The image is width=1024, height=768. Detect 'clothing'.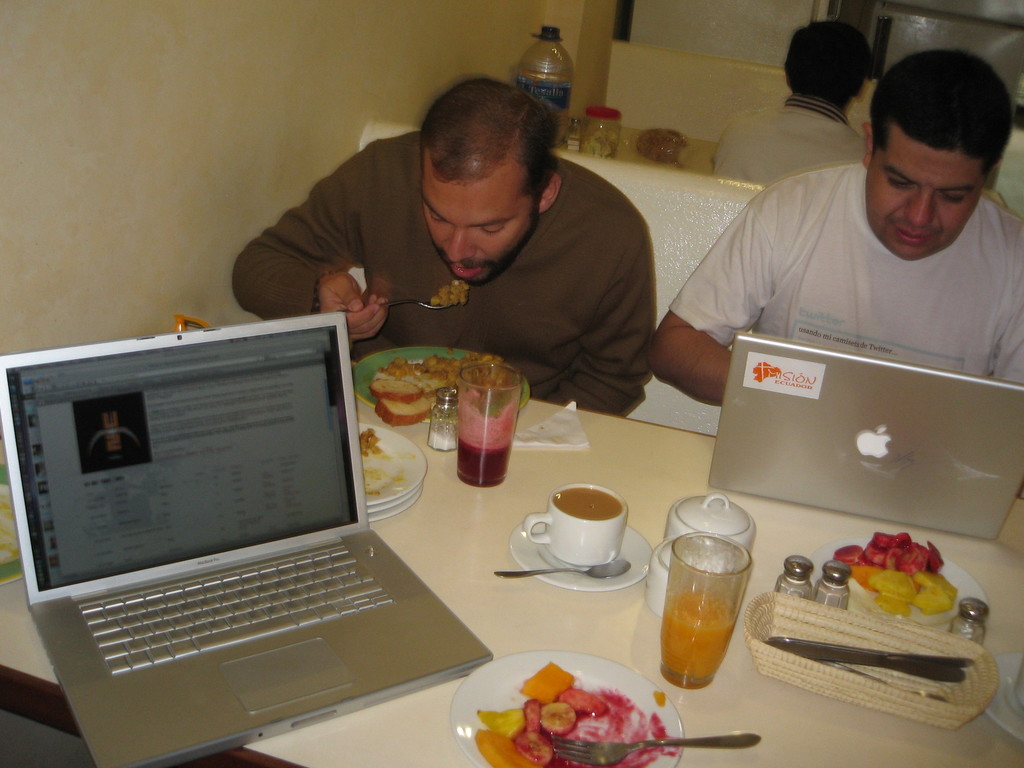
Detection: {"x1": 663, "y1": 161, "x2": 1023, "y2": 386}.
